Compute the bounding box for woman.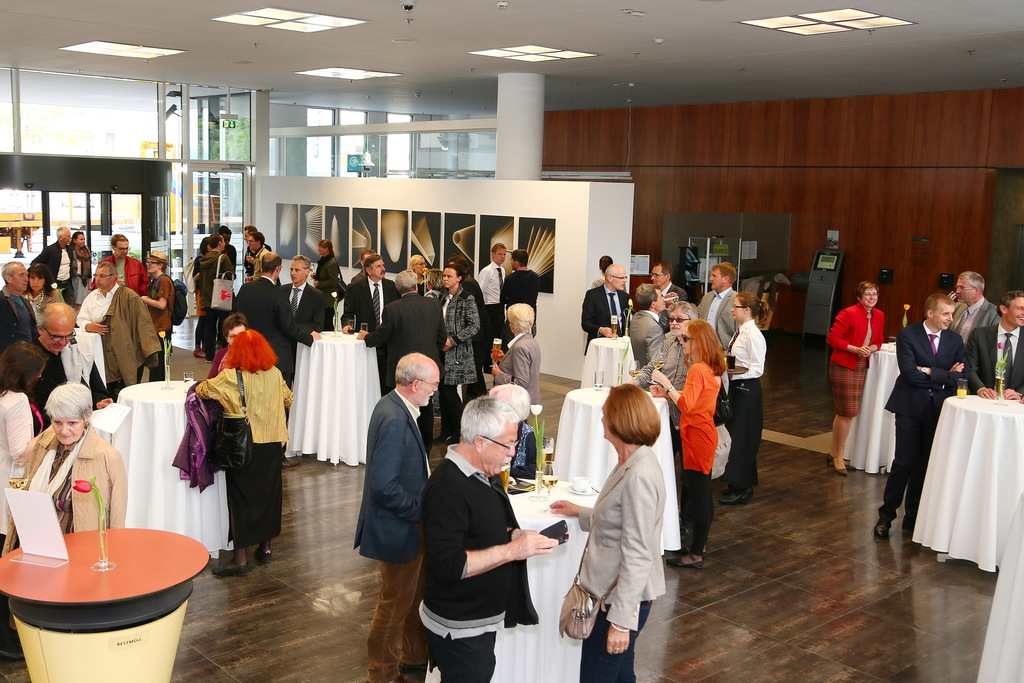
[406,251,428,297].
